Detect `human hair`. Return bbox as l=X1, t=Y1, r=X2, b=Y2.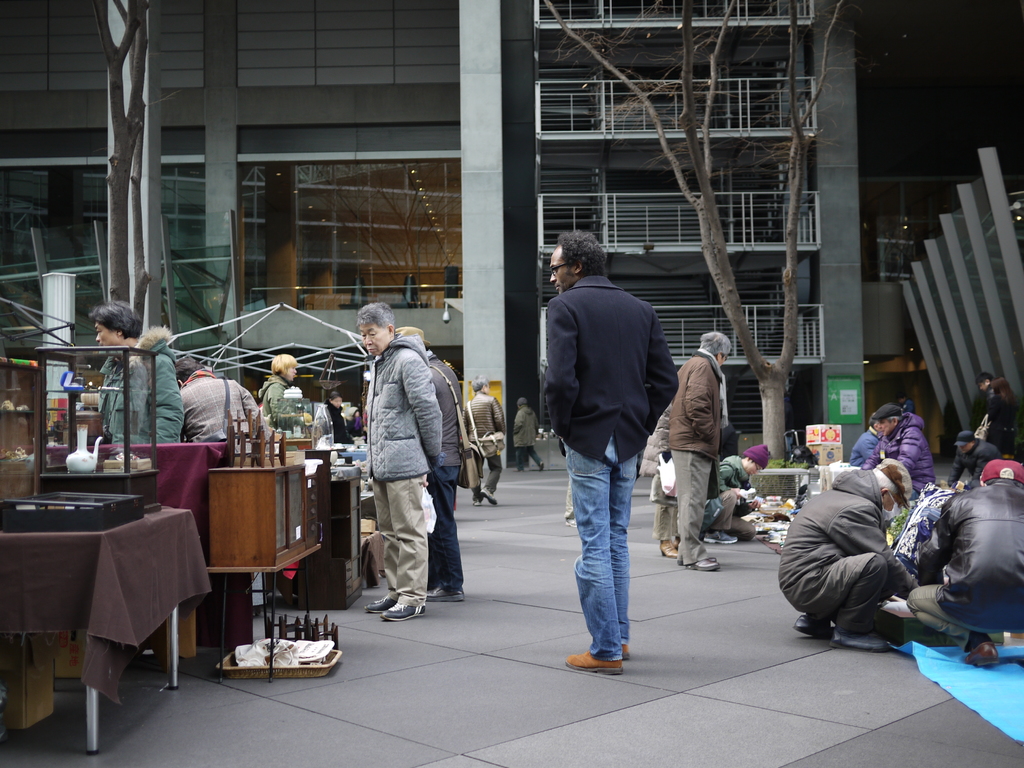
l=990, t=378, r=1018, b=412.
